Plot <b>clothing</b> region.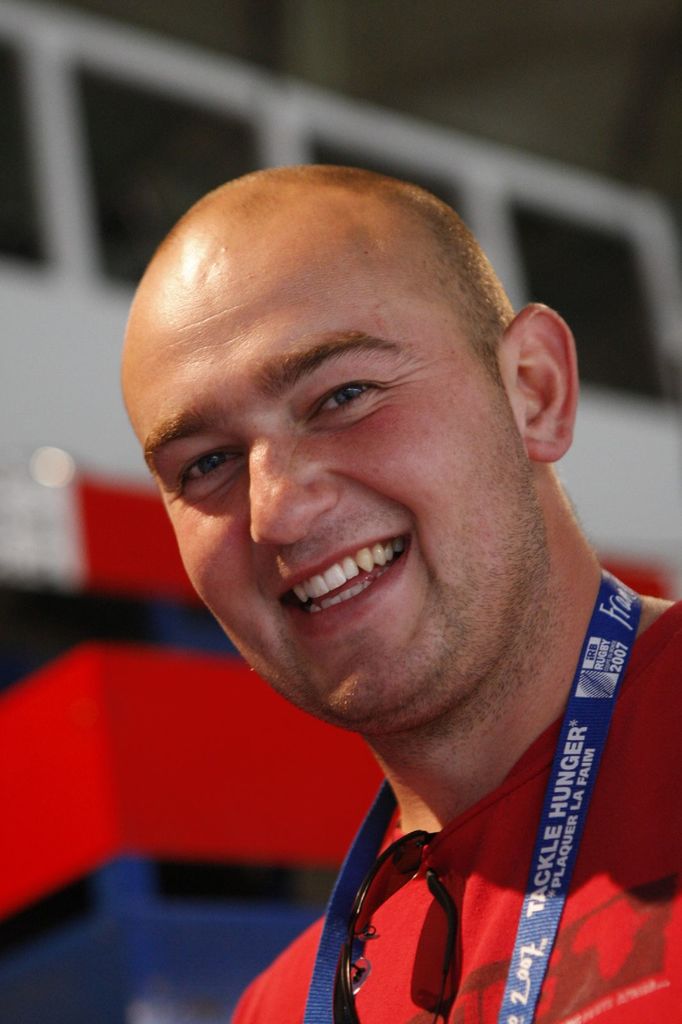
Plotted at [left=327, top=563, right=672, bottom=1015].
